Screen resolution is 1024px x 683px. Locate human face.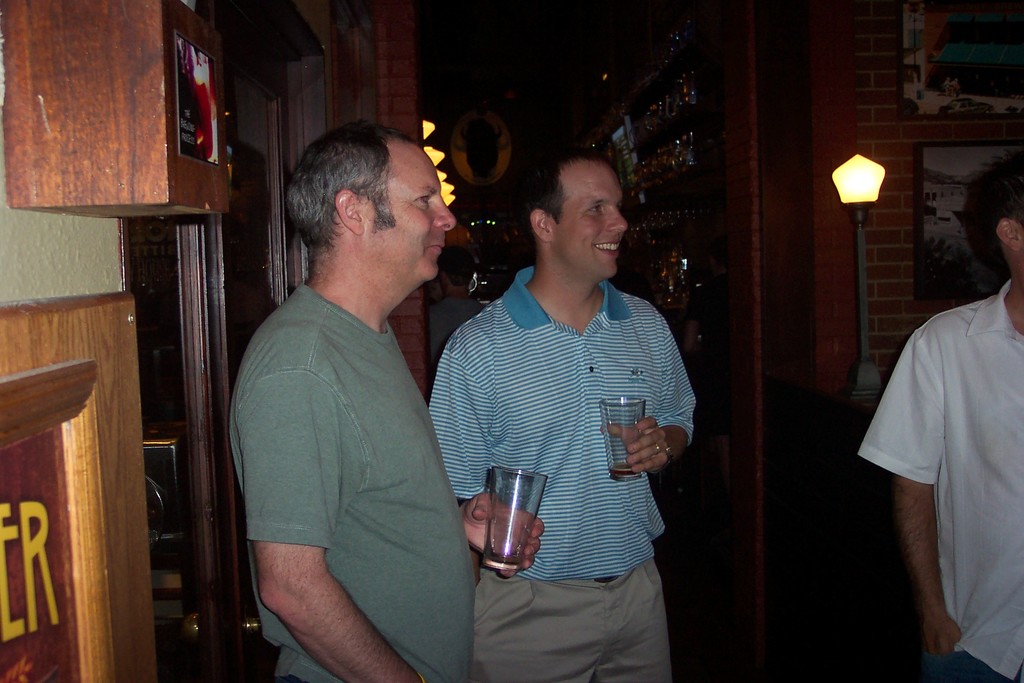
541:165:629:273.
